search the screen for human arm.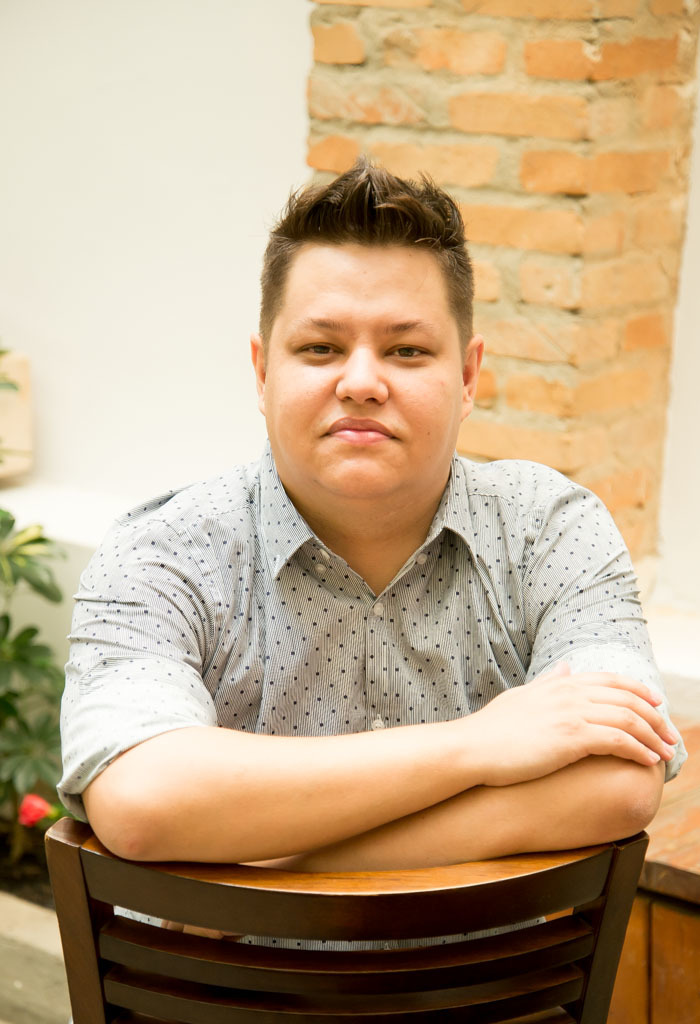
Found at locate(185, 487, 694, 881).
